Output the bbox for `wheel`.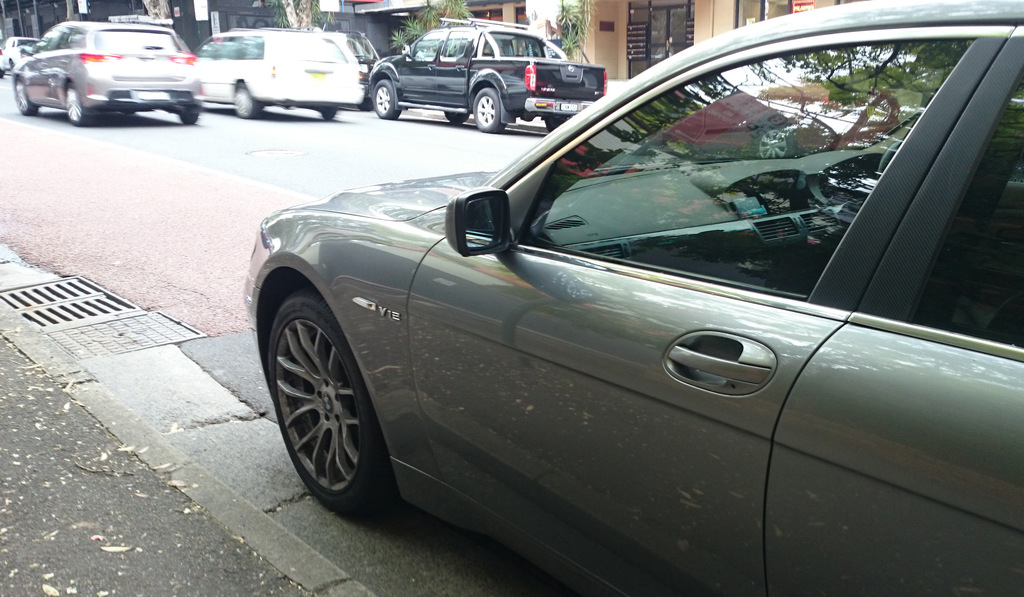
{"x1": 881, "y1": 139, "x2": 903, "y2": 175}.
